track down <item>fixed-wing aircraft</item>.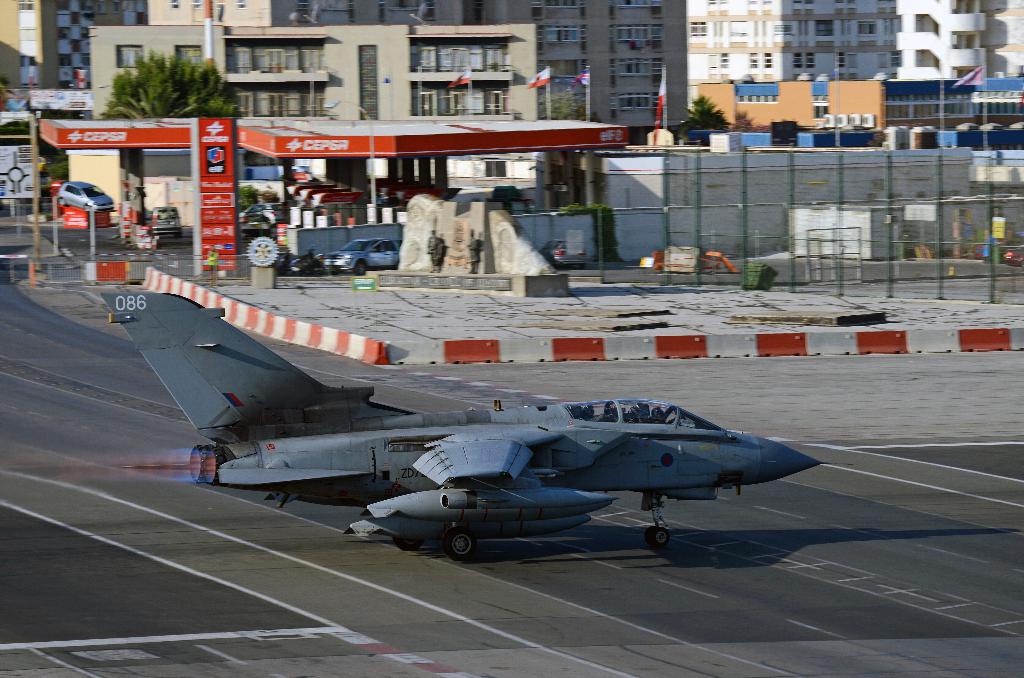
Tracked to (102,289,851,560).
